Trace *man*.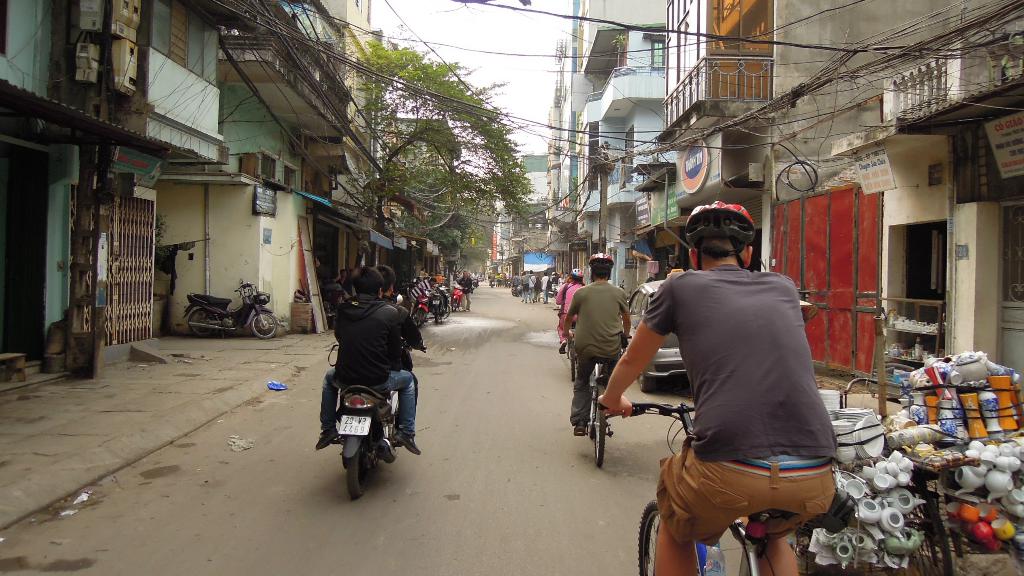
Traced to Rect(410, 277, 437, 306).
